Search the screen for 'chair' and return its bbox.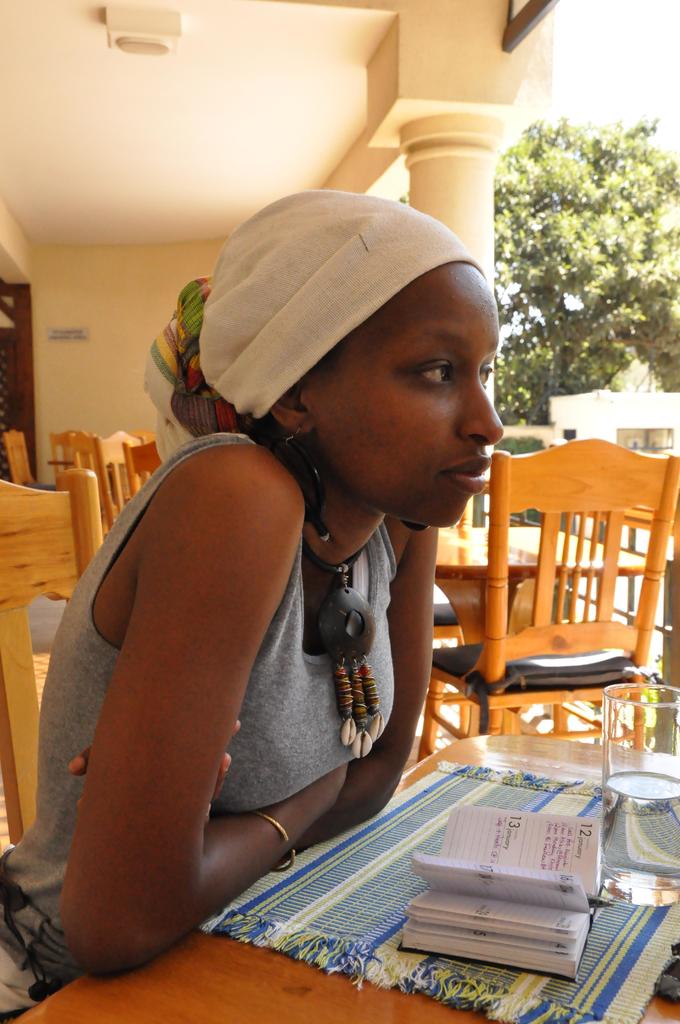
Found: box=[413, 426, 679, 772].
